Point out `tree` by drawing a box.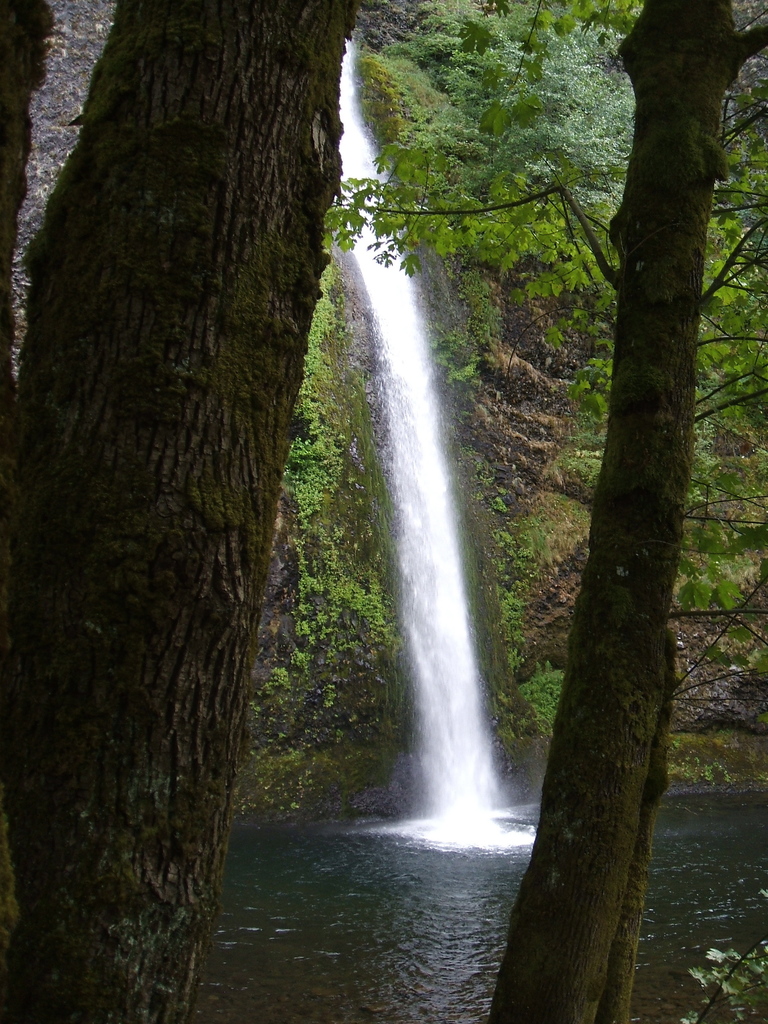
321:0:767:1023.
